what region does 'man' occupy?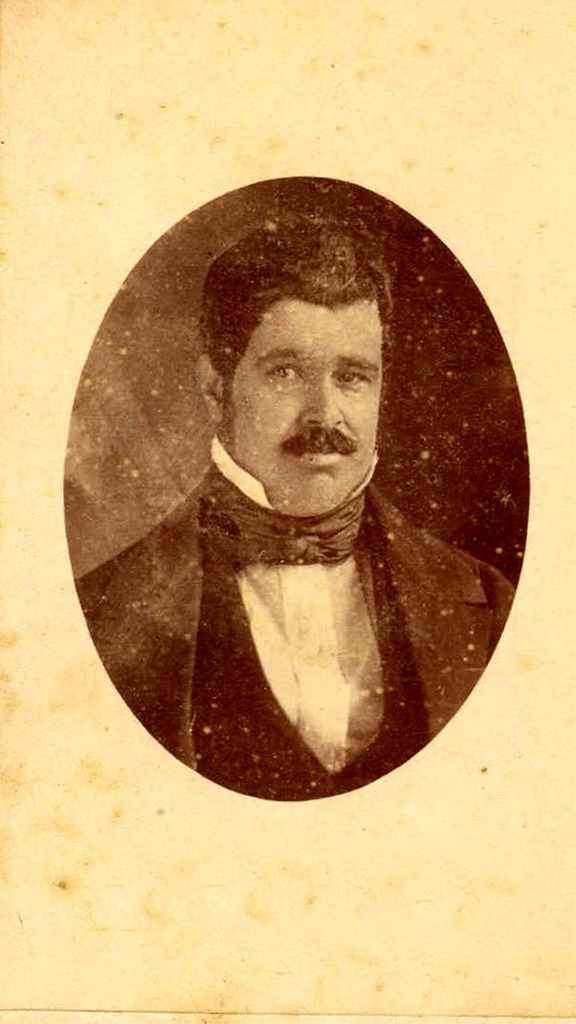
{"left": 63, "top": 168, "right": 548, "bottom": 777}.
